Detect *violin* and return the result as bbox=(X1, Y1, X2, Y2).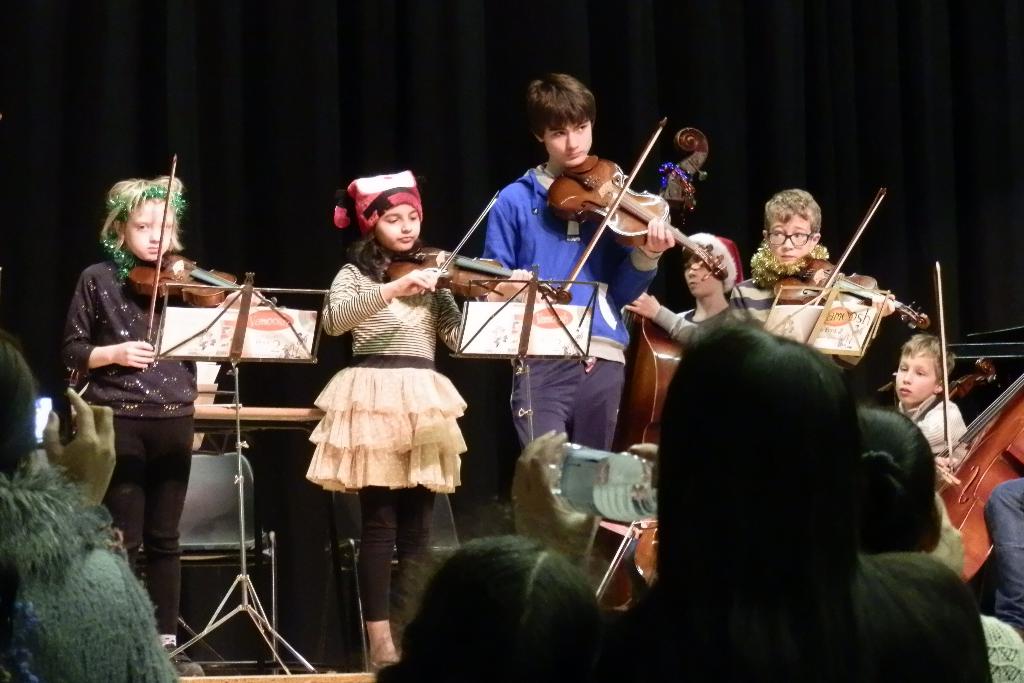
bbox=(129, 159, 280, 375).
